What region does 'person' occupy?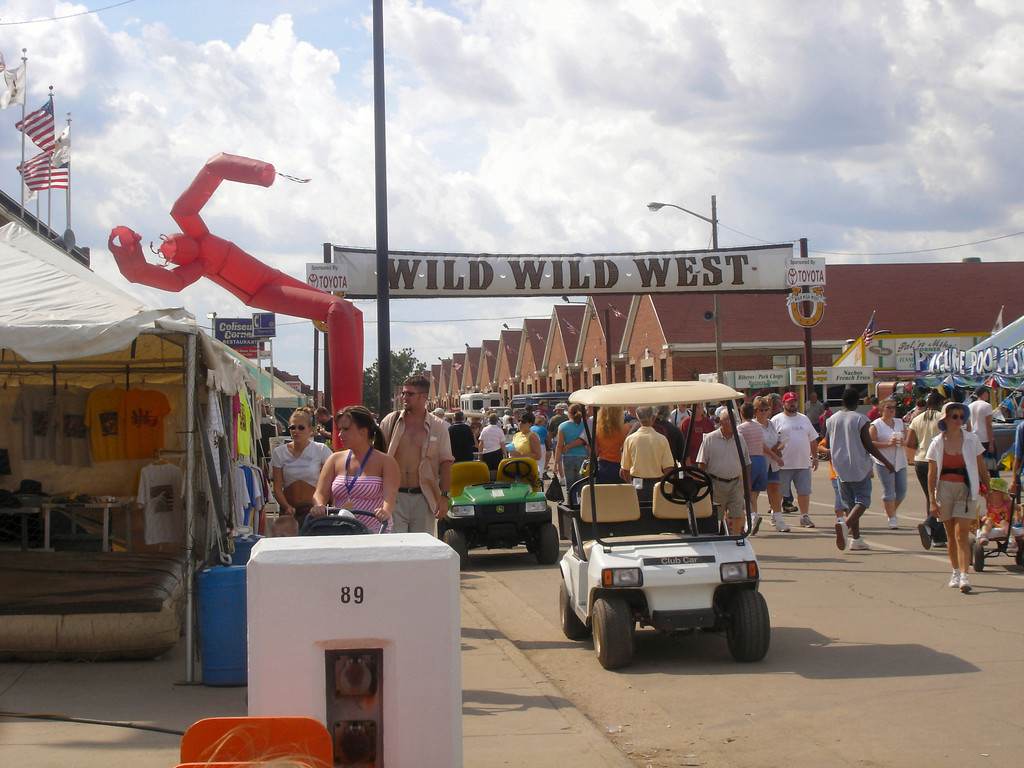
Rect(547, 395, 829, 531).
